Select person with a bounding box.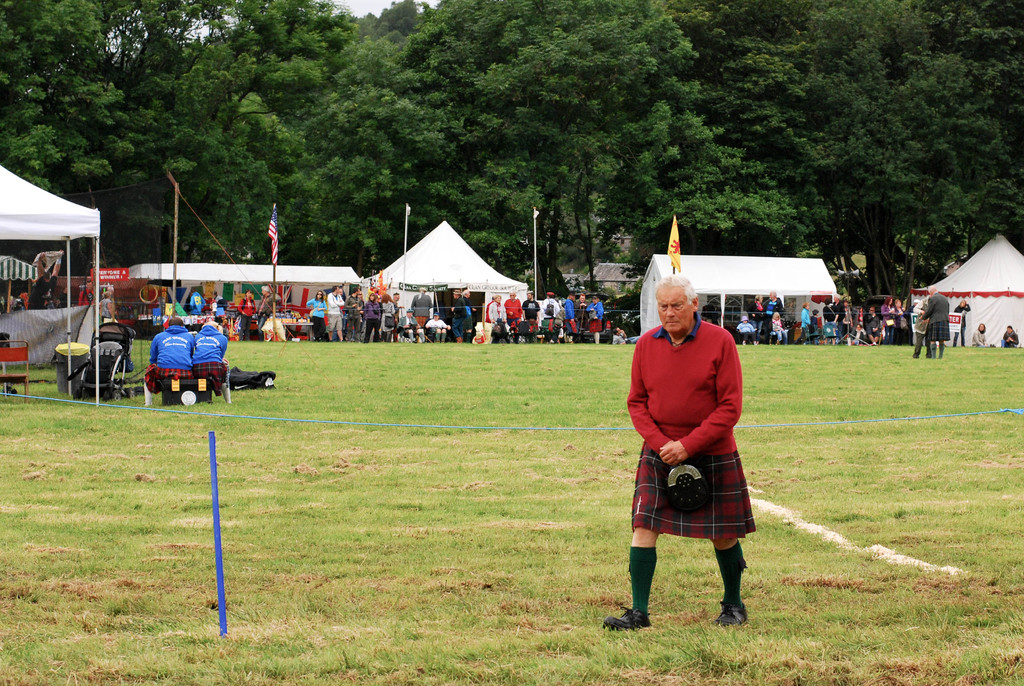
881/297/896/347.
